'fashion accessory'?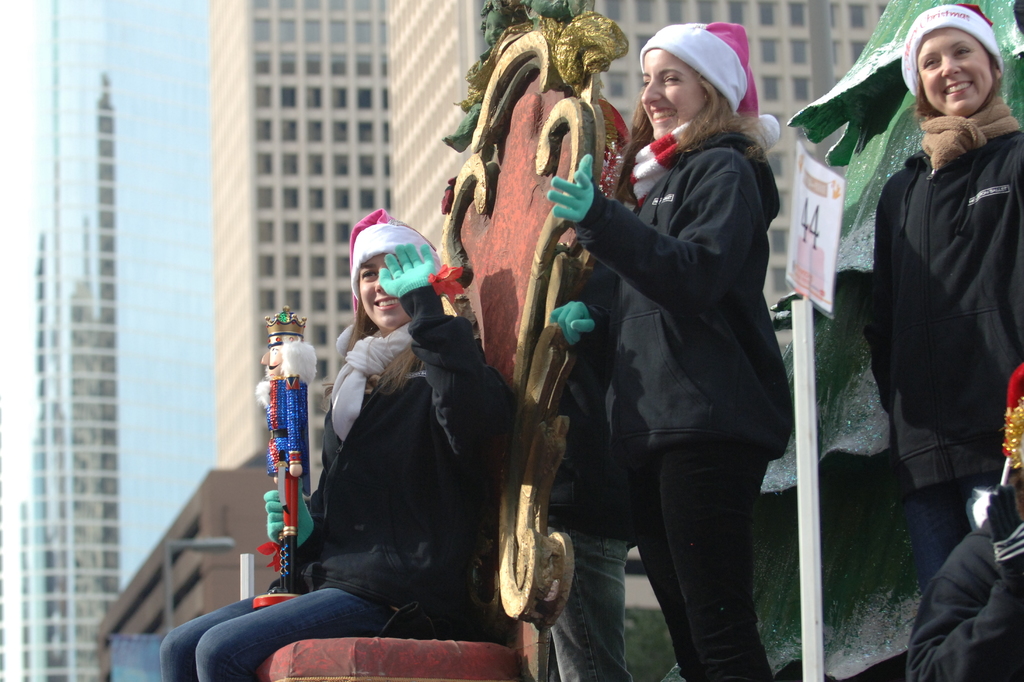
(left=900, top=0, right=1005, bottom=93)
